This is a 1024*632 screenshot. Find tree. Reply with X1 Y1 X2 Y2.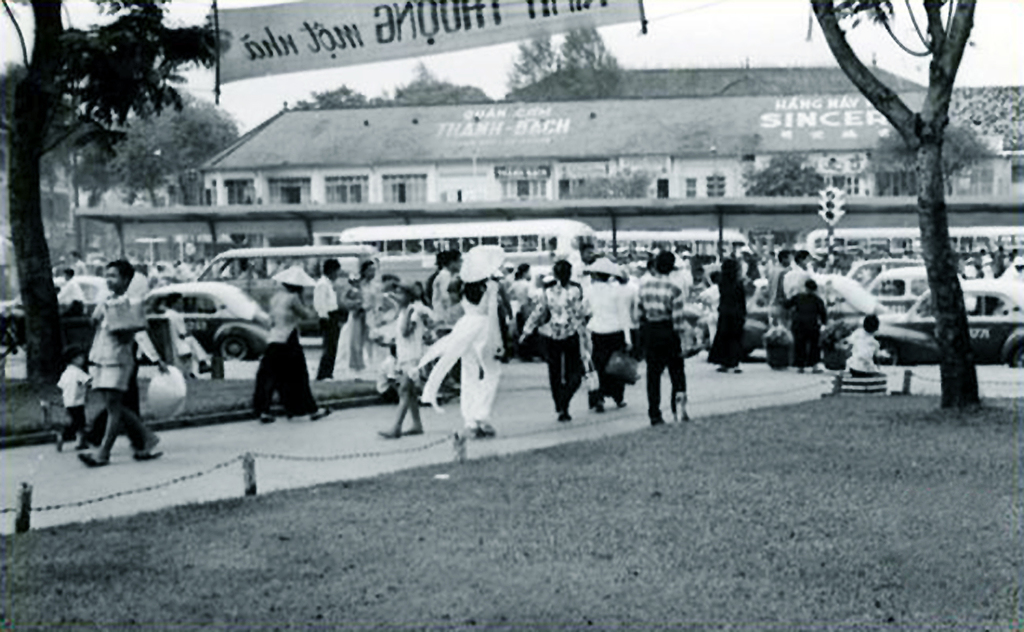
391 58 497 110.
